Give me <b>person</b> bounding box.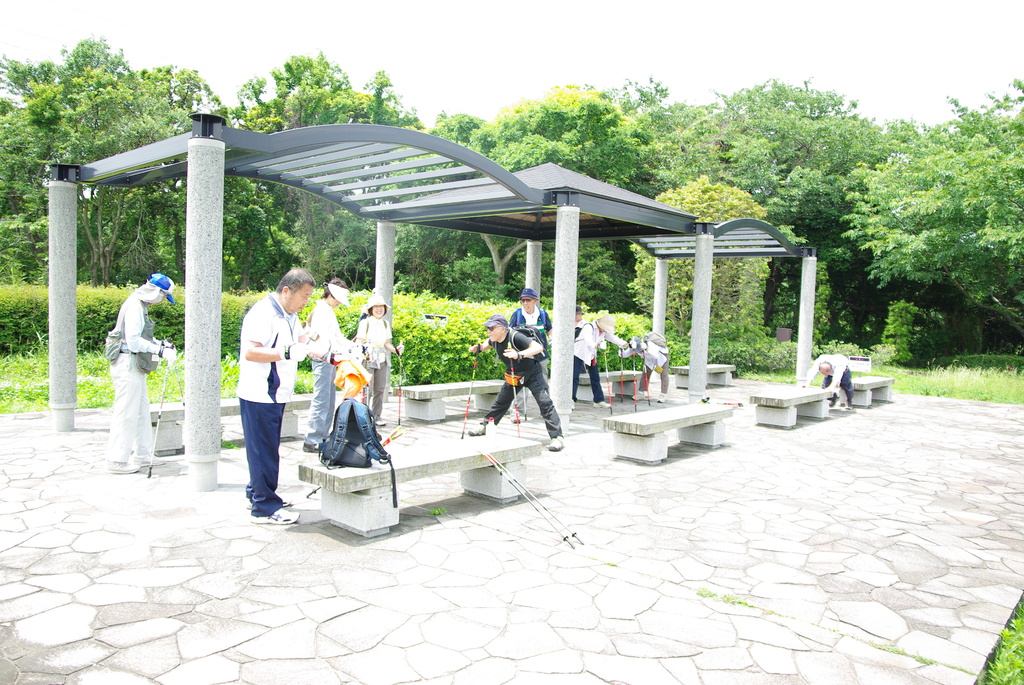
bbox=(509, 288, 551, 415).
